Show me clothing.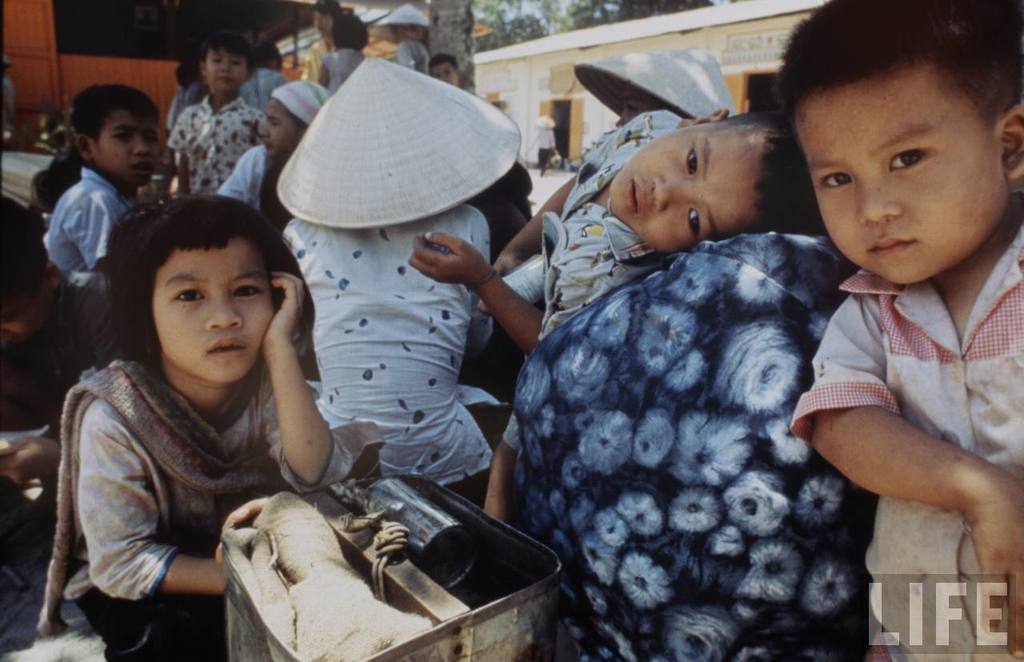
clothing is here: [left=530, top=115, right=555, bottom=162].
